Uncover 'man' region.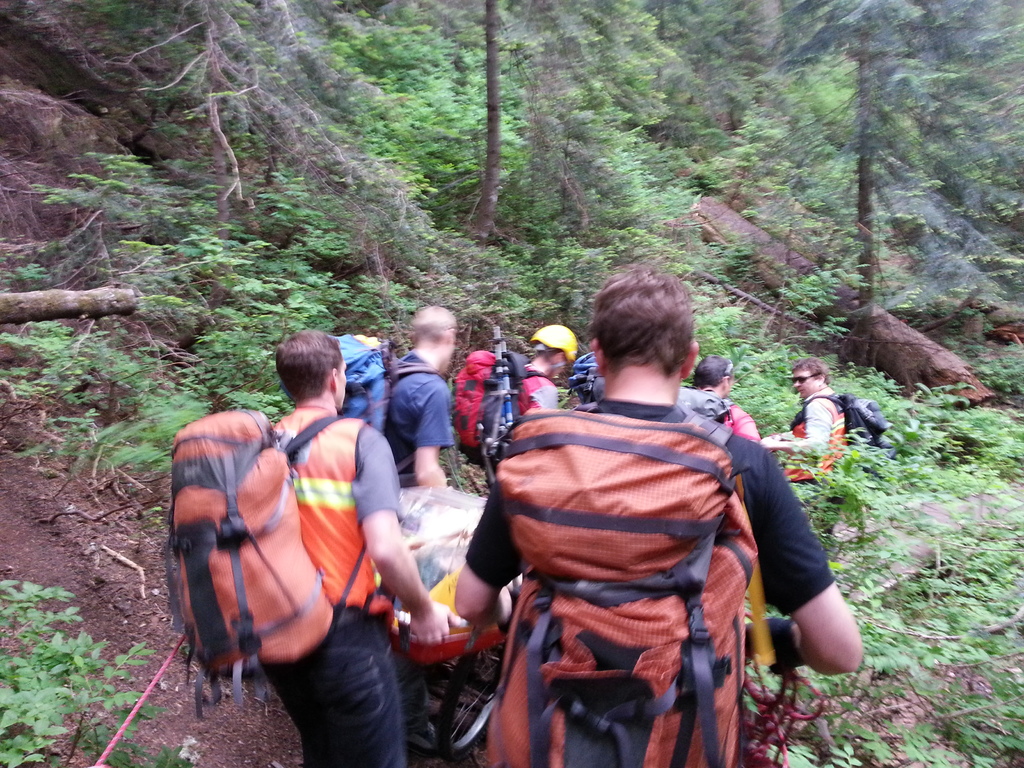
Uncovered: [left=758, top=356, right=850, bottom=486].
